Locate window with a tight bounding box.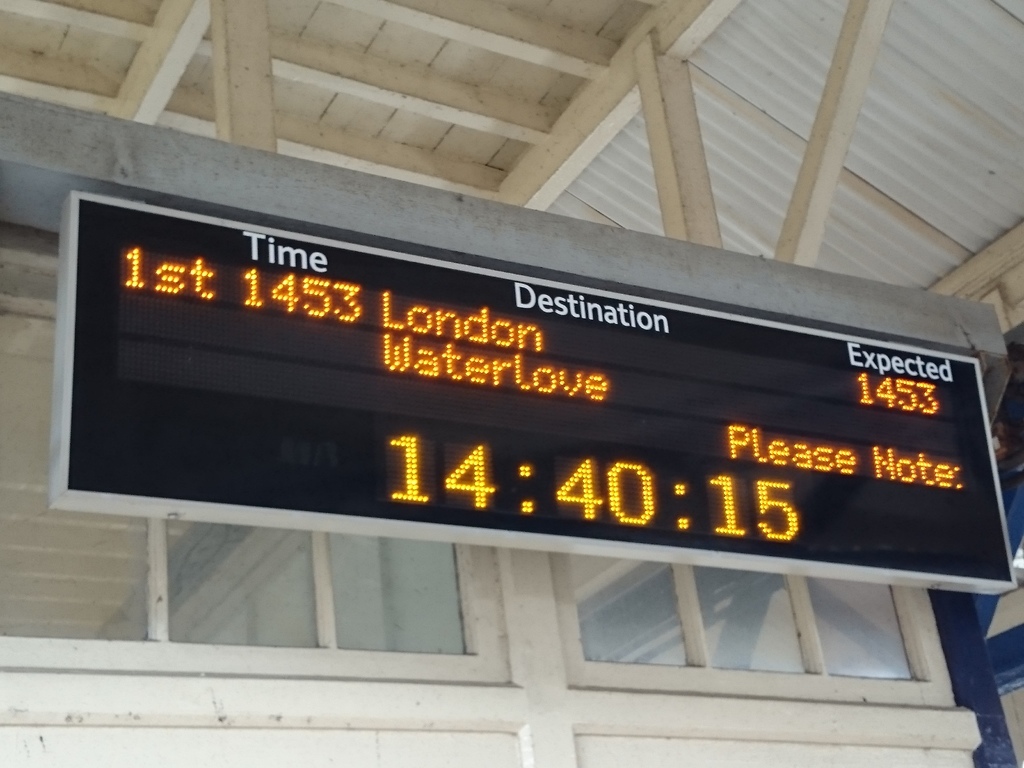
detection(687, 561, 812, 673).
